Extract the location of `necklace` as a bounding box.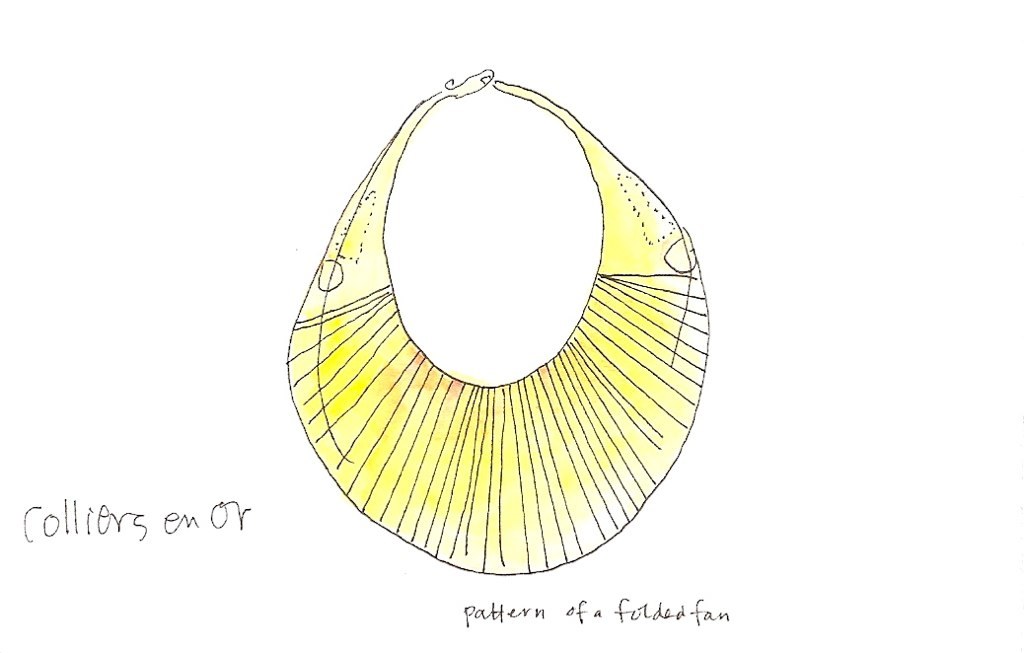
bbox=[302, 17, 734, 545].
